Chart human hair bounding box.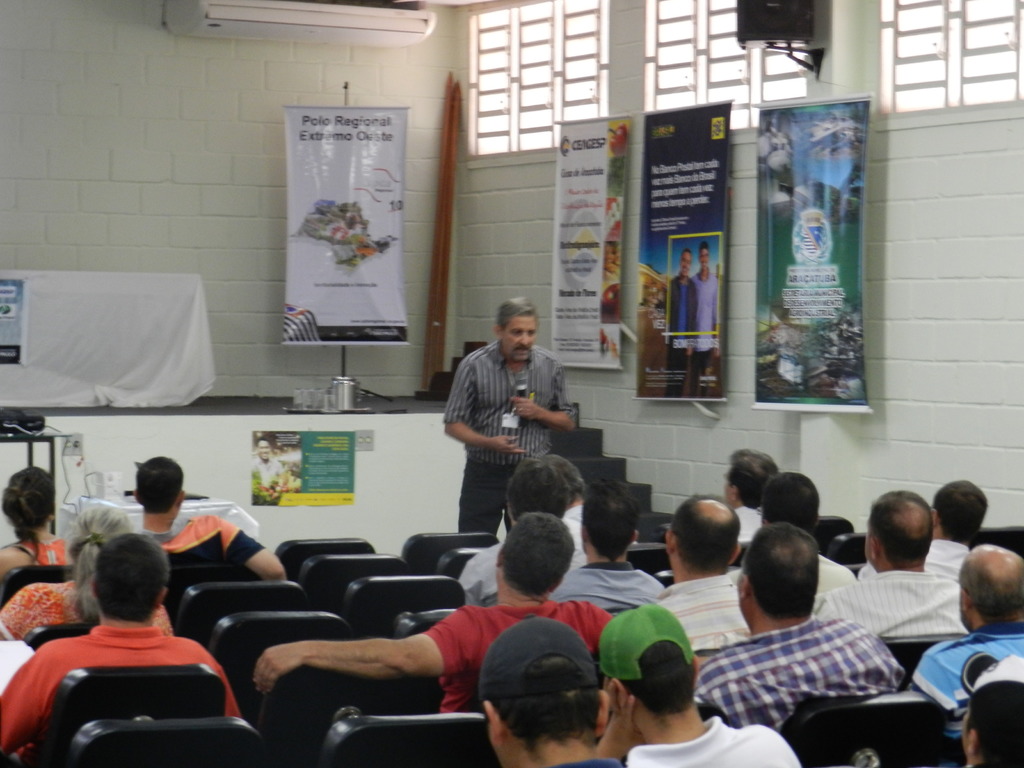
Charted: <region>0, 463, 56, 563</region>.
